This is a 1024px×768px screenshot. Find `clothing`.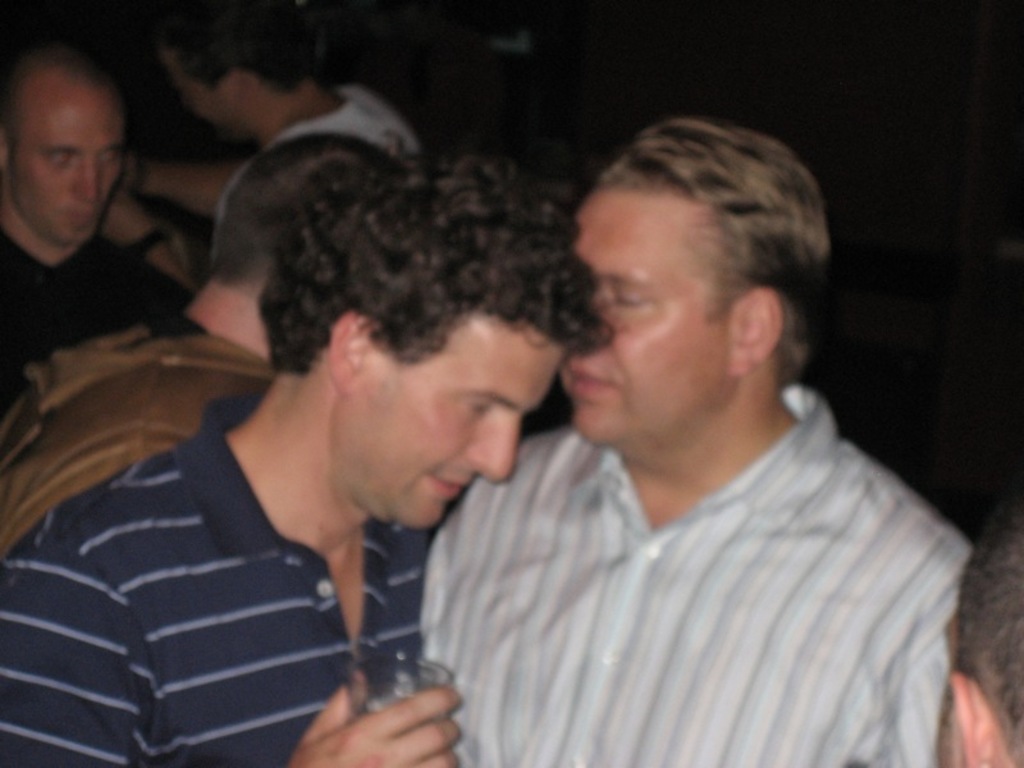
Bounding box: <bbox>1, 224, 201, 404</bbox>.
